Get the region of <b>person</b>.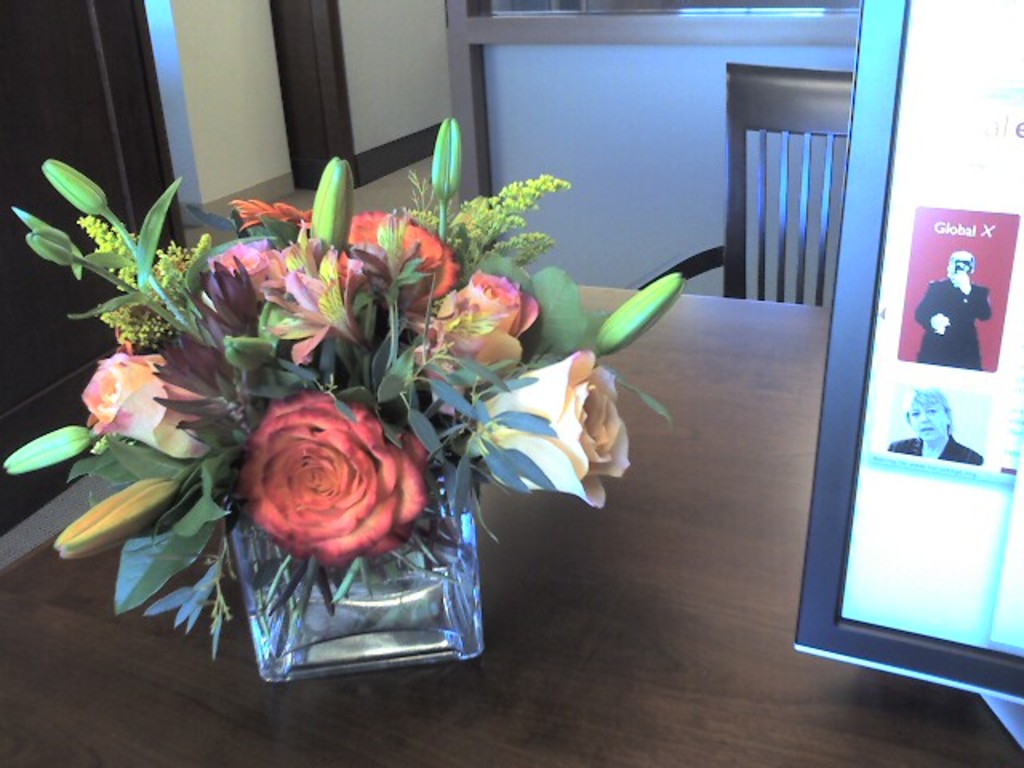
914 248 990 373.
